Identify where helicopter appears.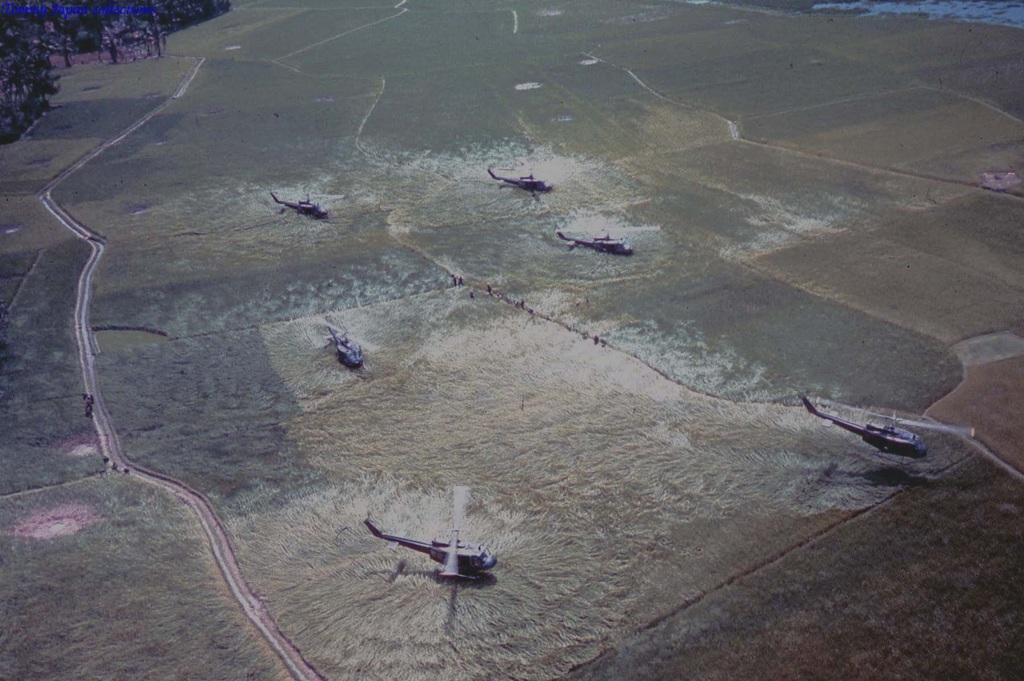
Appears at detection(316, 313, 381, 372).
